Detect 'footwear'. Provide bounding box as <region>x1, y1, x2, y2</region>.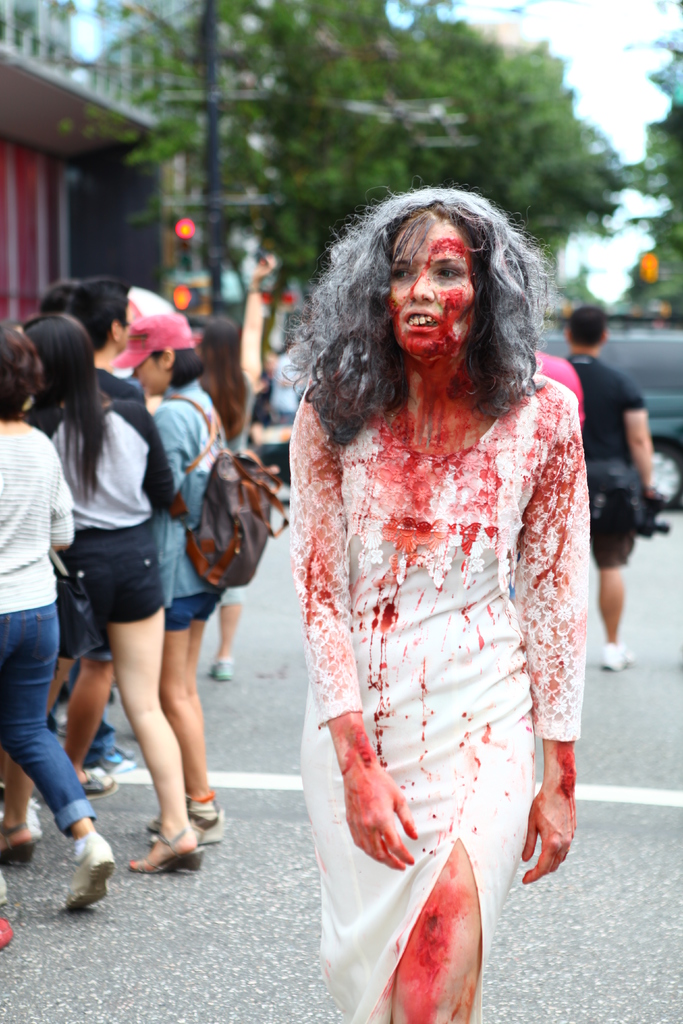
<region>208, 660, 236, 685</region>.
